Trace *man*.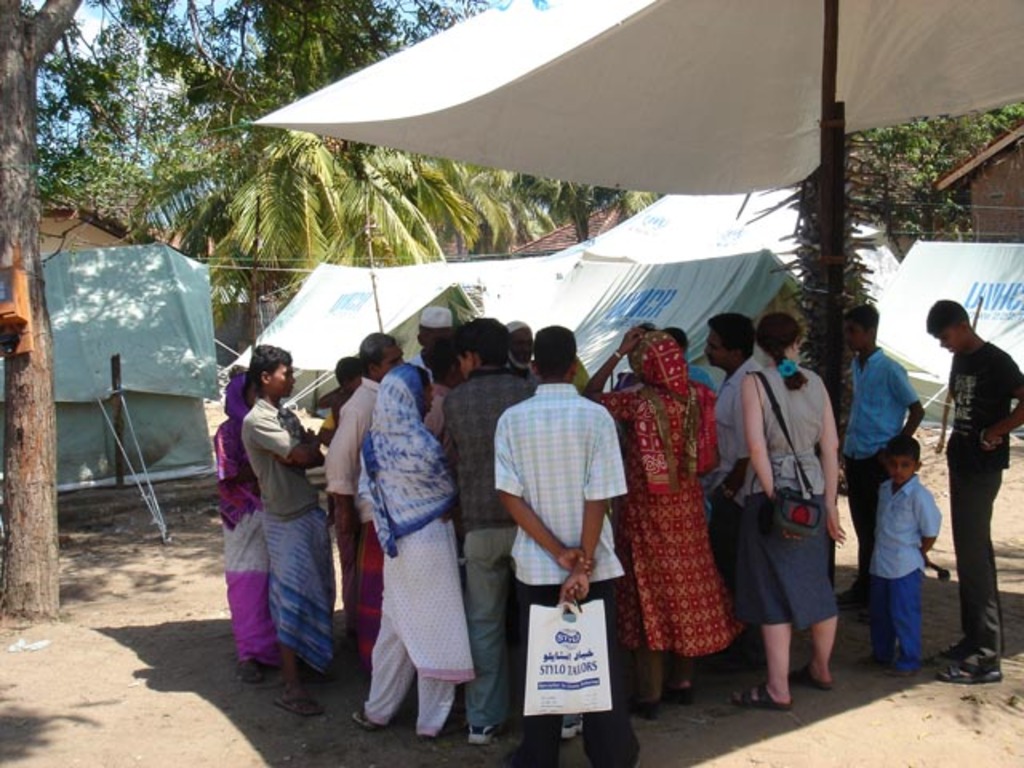
Traced to [504,317,534,378].
